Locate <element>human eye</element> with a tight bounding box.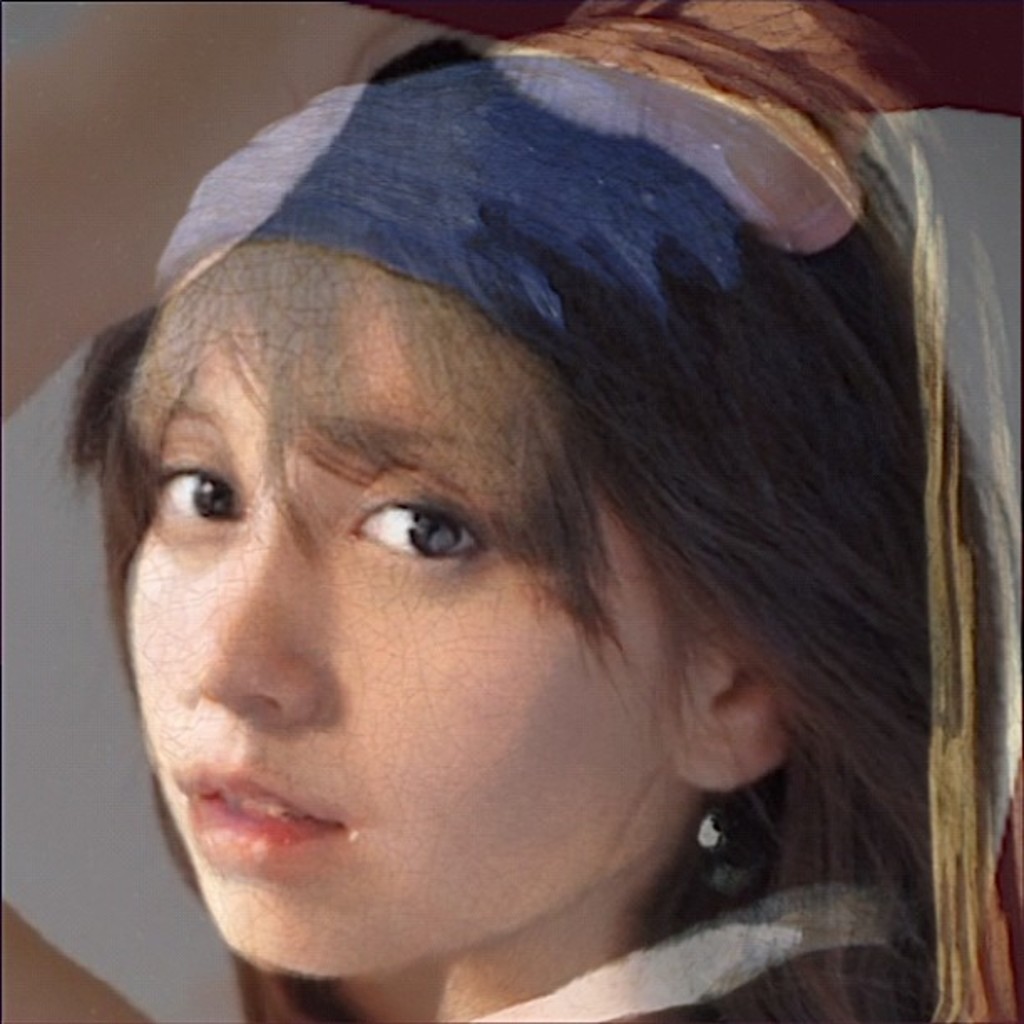
pyautogui.locateOnScreen(146, 427, 253, 525).
